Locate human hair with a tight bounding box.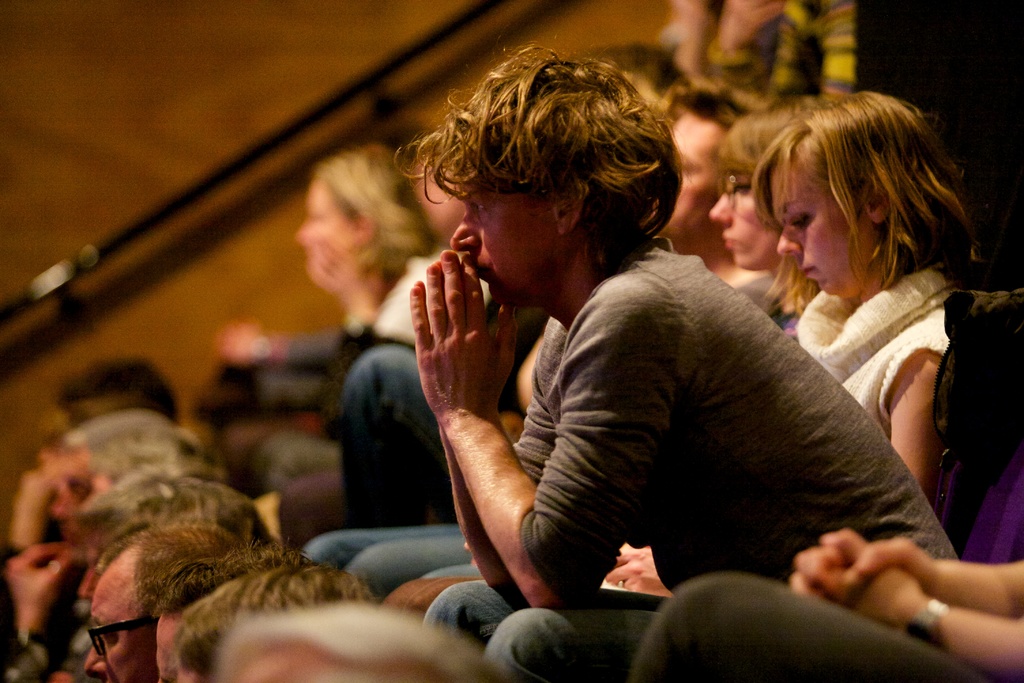
[x1=90, y1=428, x2=225, y2=483].
